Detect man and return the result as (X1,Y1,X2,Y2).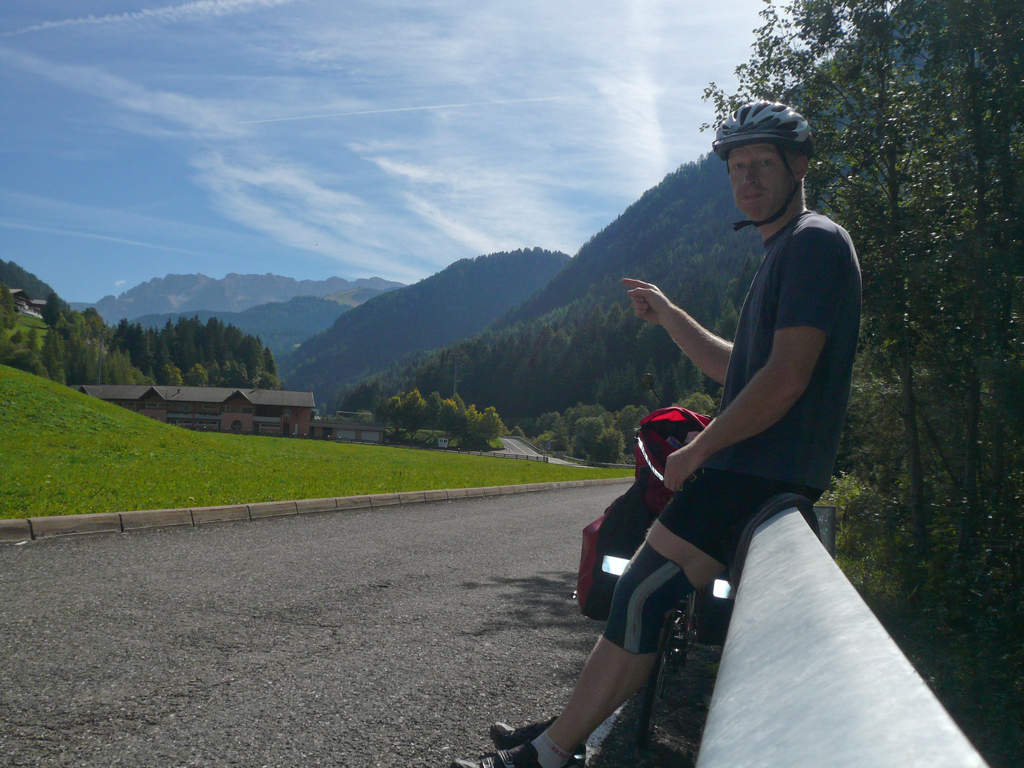
(442,105,866,767).
